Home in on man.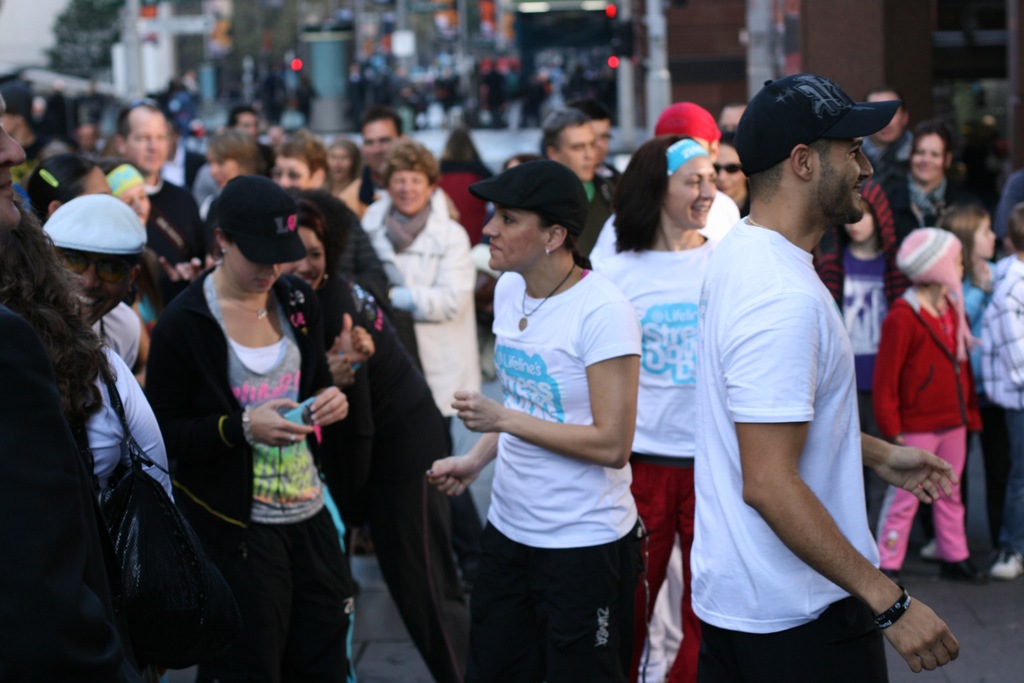
Homed in at bbox(540, 112, 618, 263).
